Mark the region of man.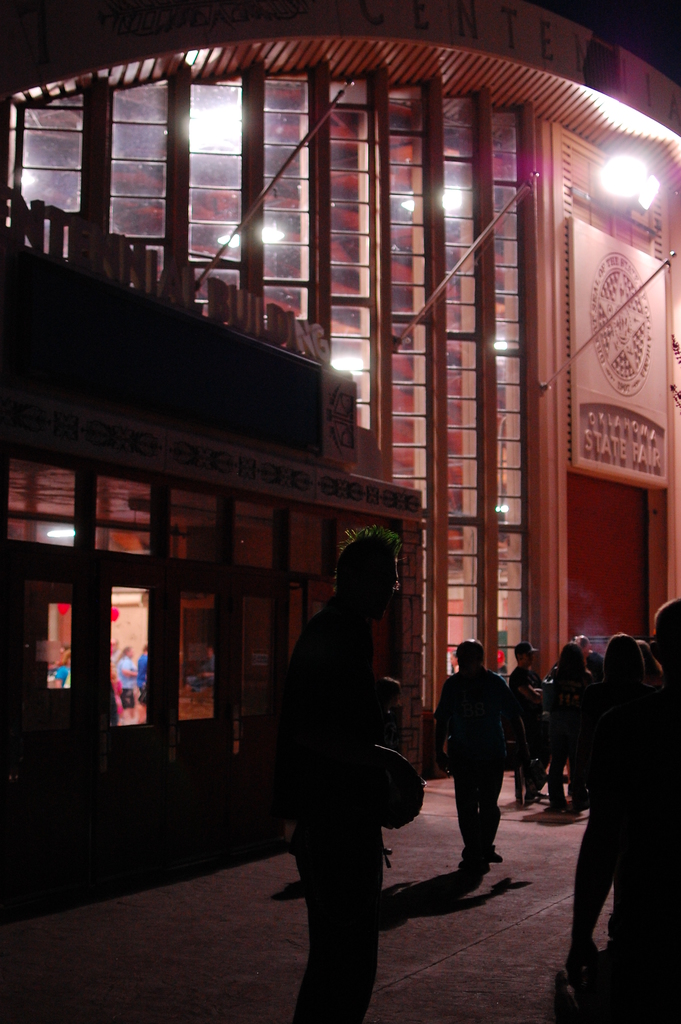
Region: region(506, 640, 545, 804).
